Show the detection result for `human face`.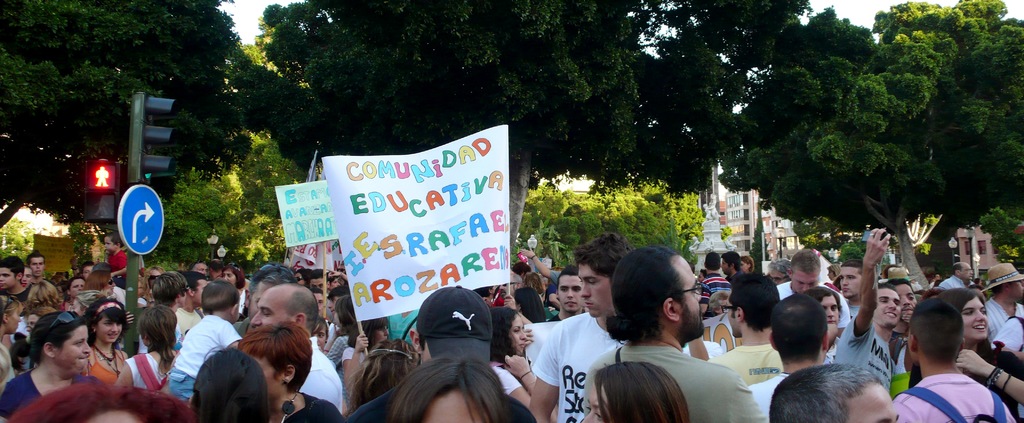
x1=580 y1=269 x2=612 y2=318.
